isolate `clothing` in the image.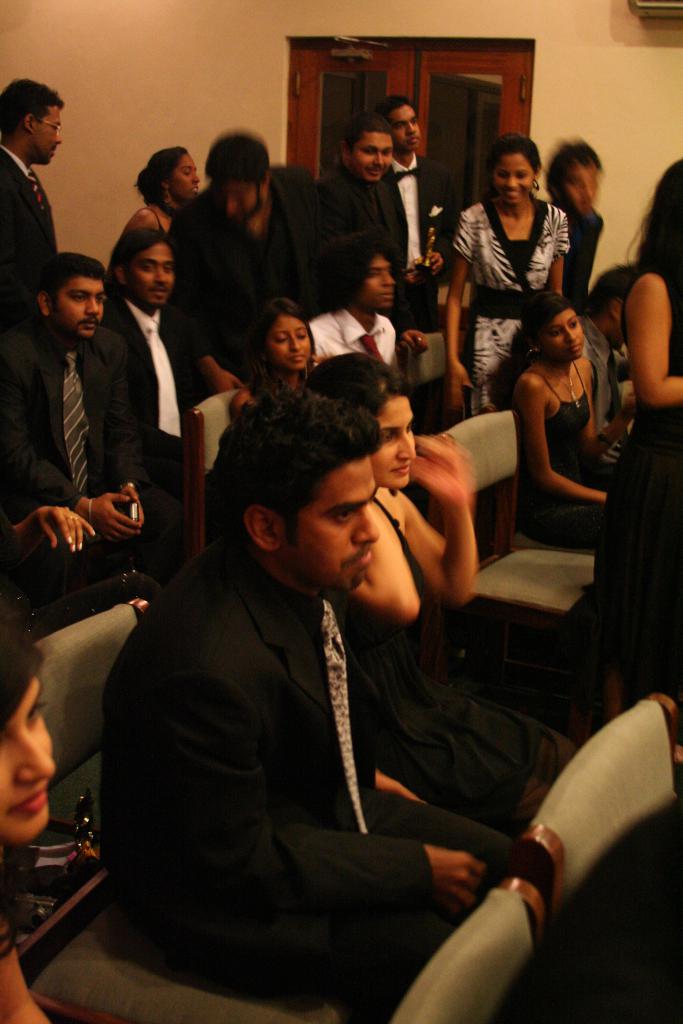
Isolated region: region(302, 302, 399, 374).
